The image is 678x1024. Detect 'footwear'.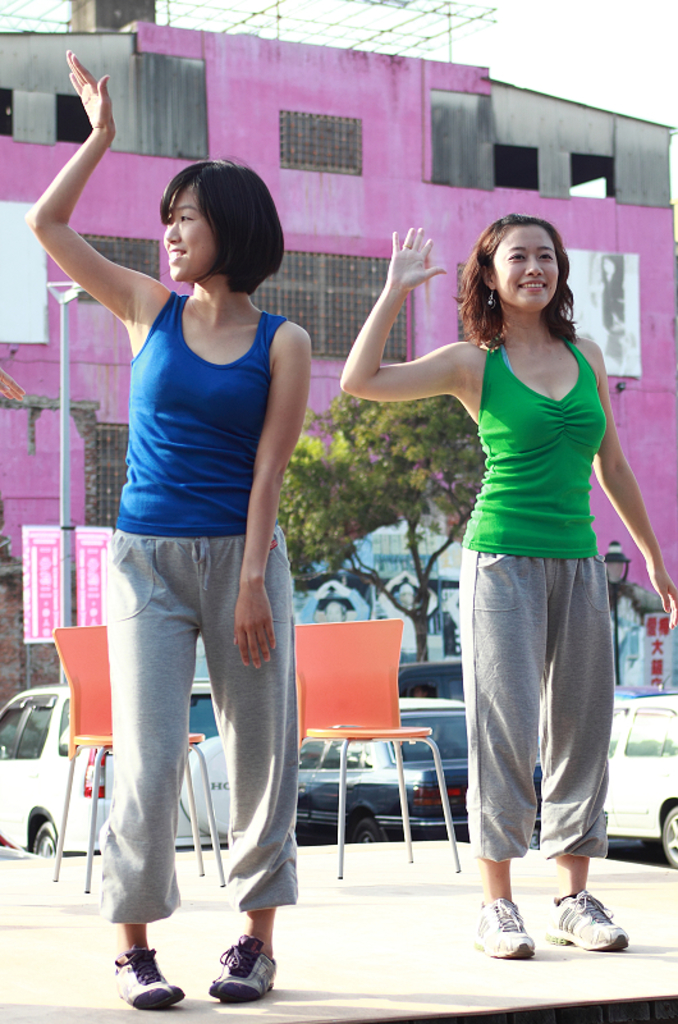
Detection: left=206, top=938, right=281, bottom=1005.
